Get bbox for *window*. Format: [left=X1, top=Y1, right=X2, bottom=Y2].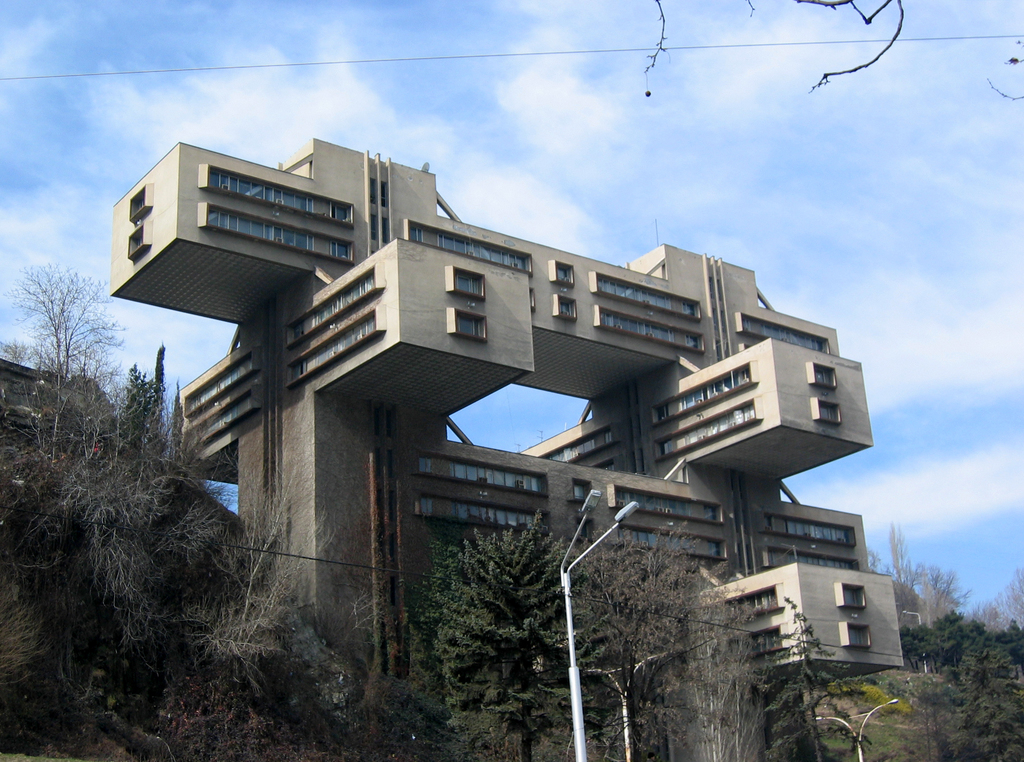
[left=604, top=489, right=726, bottom=521].
